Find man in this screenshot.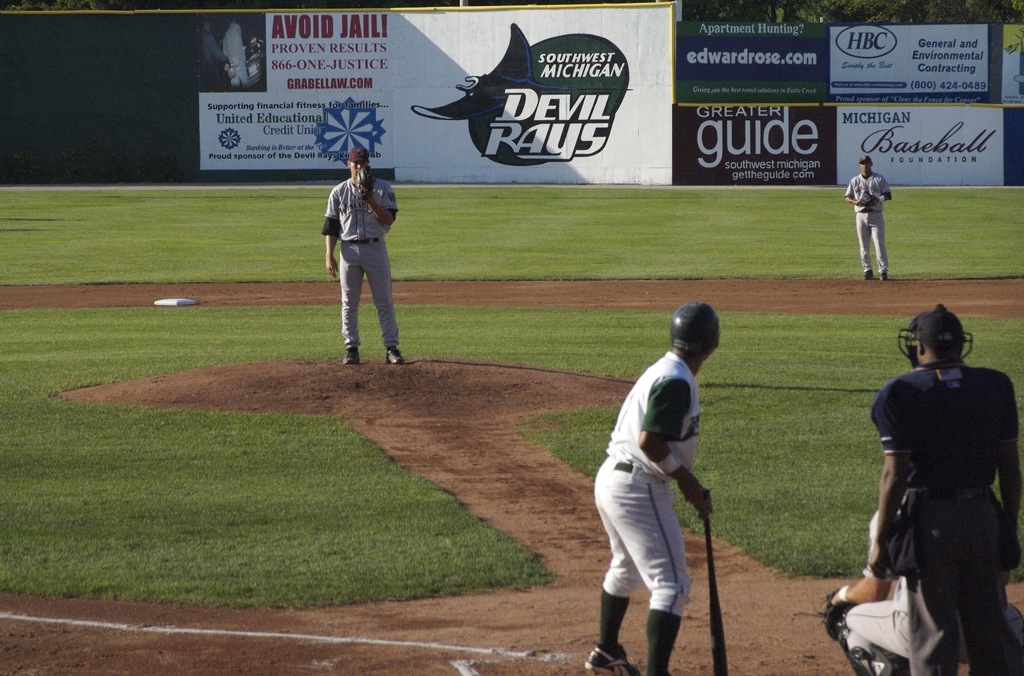
The bounding box for man is left=316, top=150, right=406, bottom=364.
